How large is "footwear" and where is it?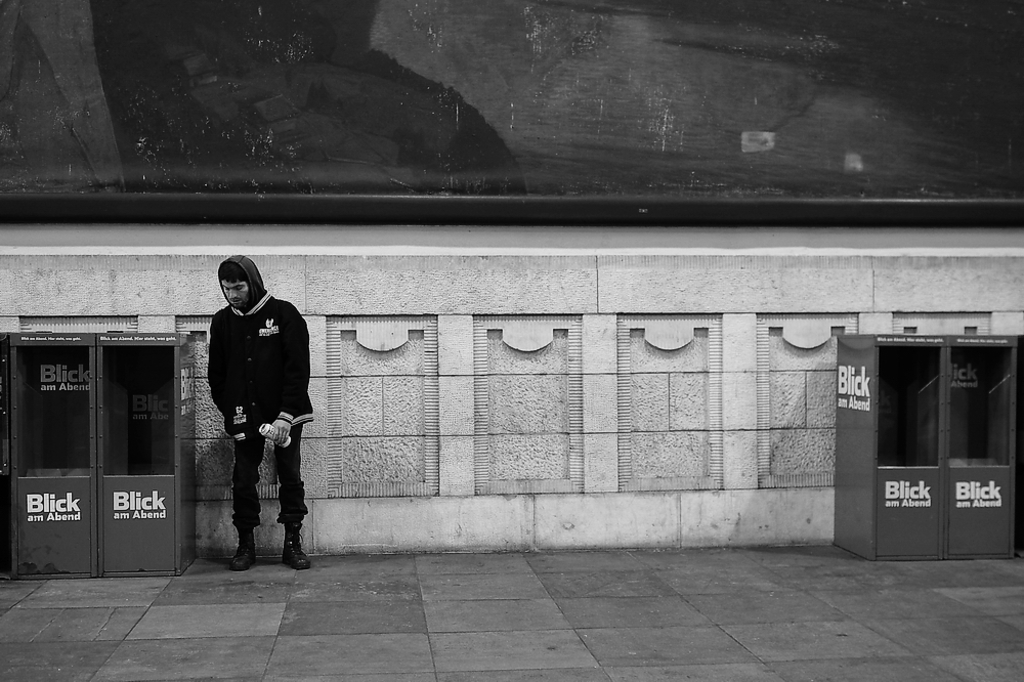
Bounding box: [283, 525, 312, 569].
